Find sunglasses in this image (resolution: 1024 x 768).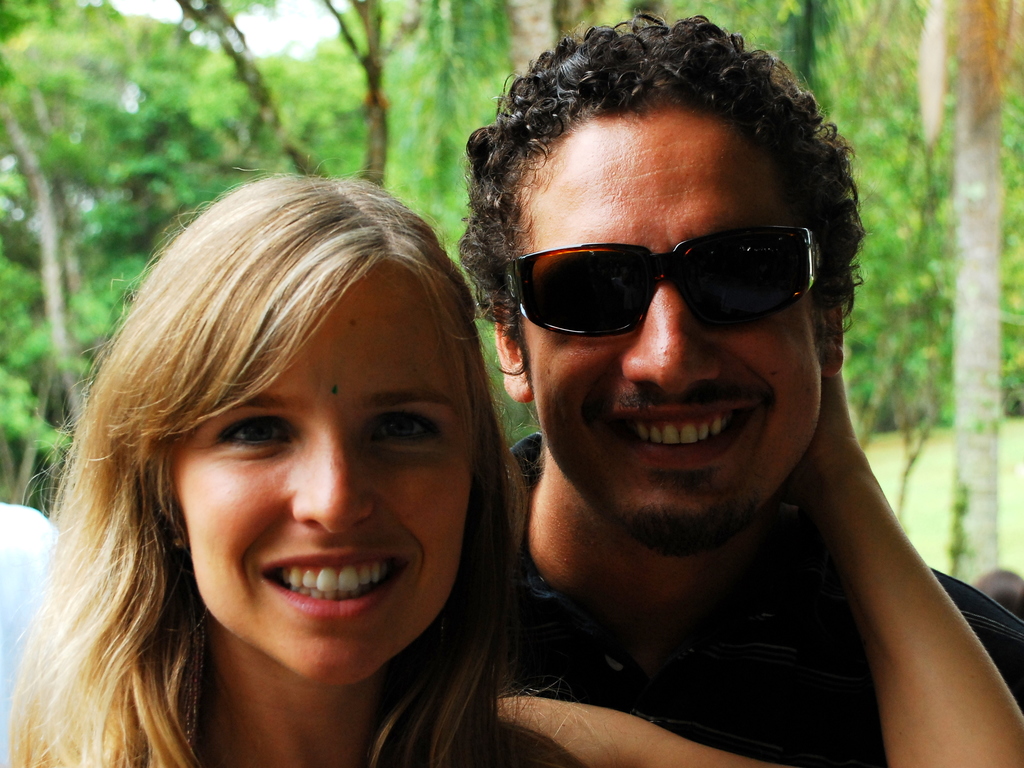
l=515, t=225, r=833, b=348.
